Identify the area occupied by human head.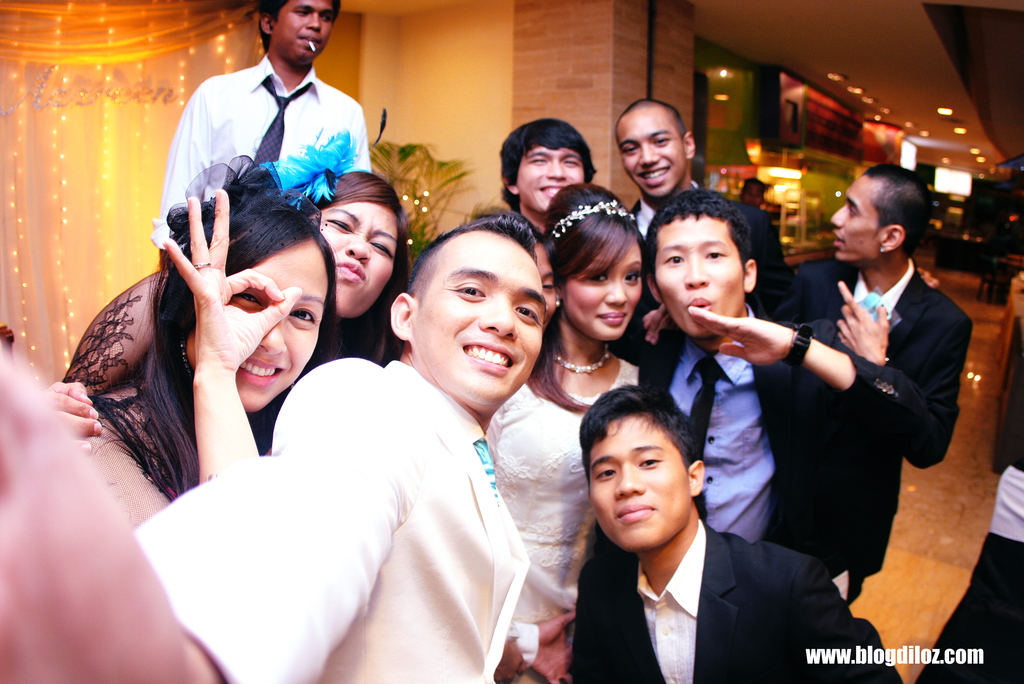
Area: BBox(826, 163, 934, 270).
